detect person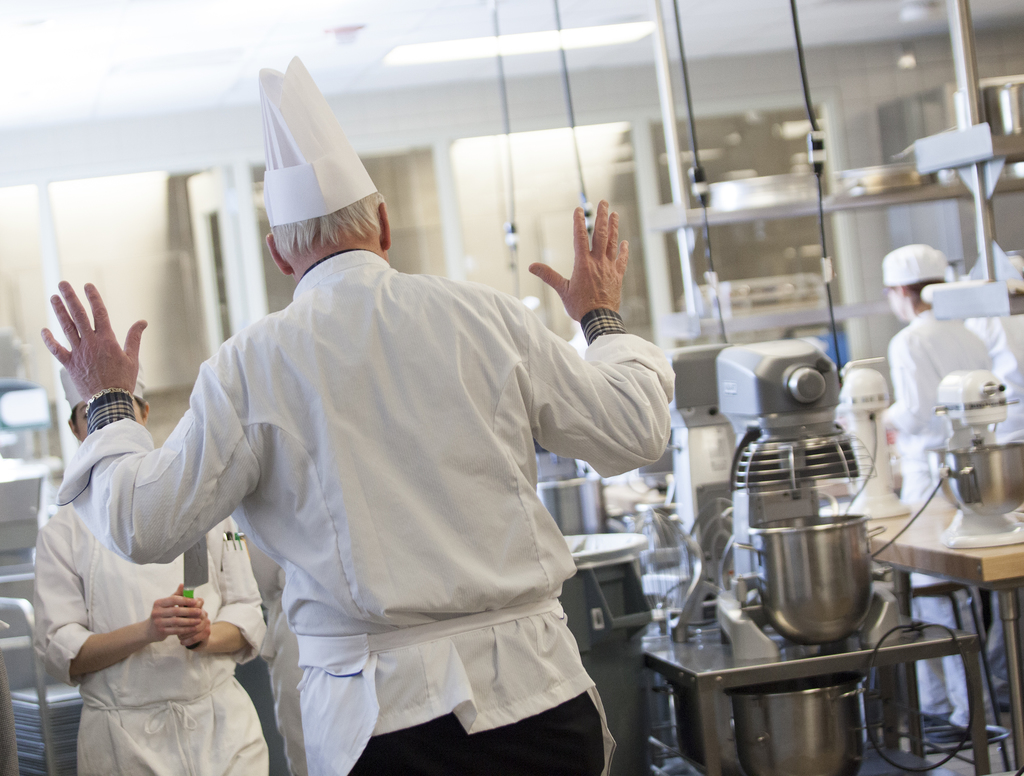
{"left": 44, "top": 53, "right": 676, "bottom": 775}
